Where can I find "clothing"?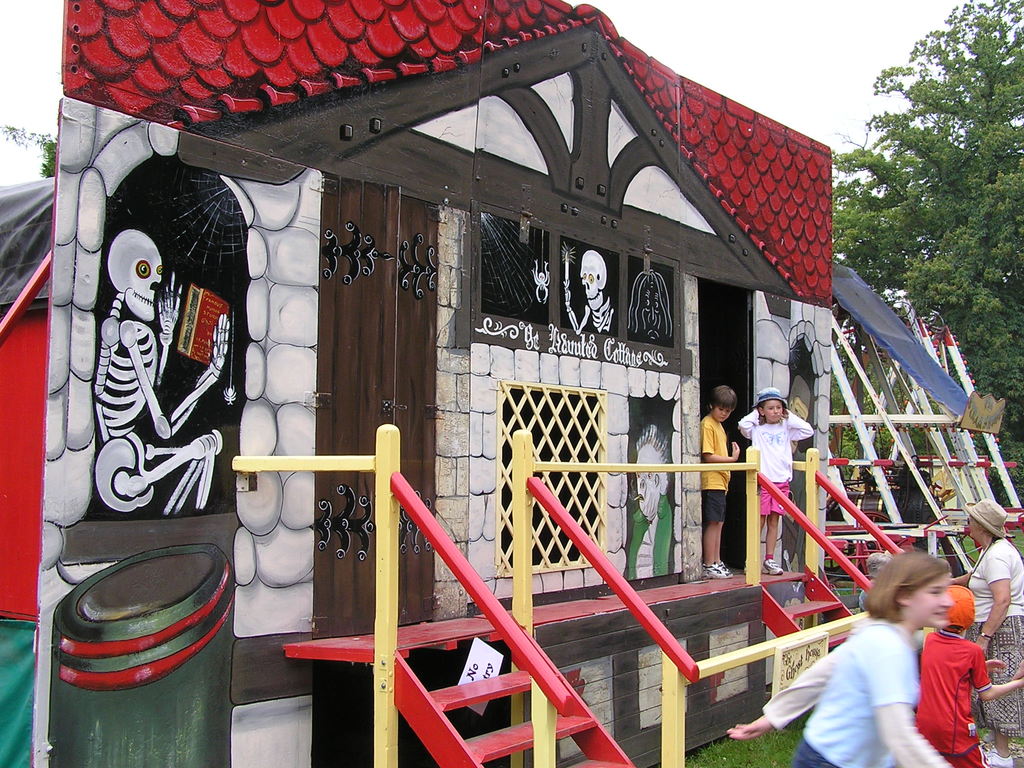
You can find it at 700,415,731,521.
